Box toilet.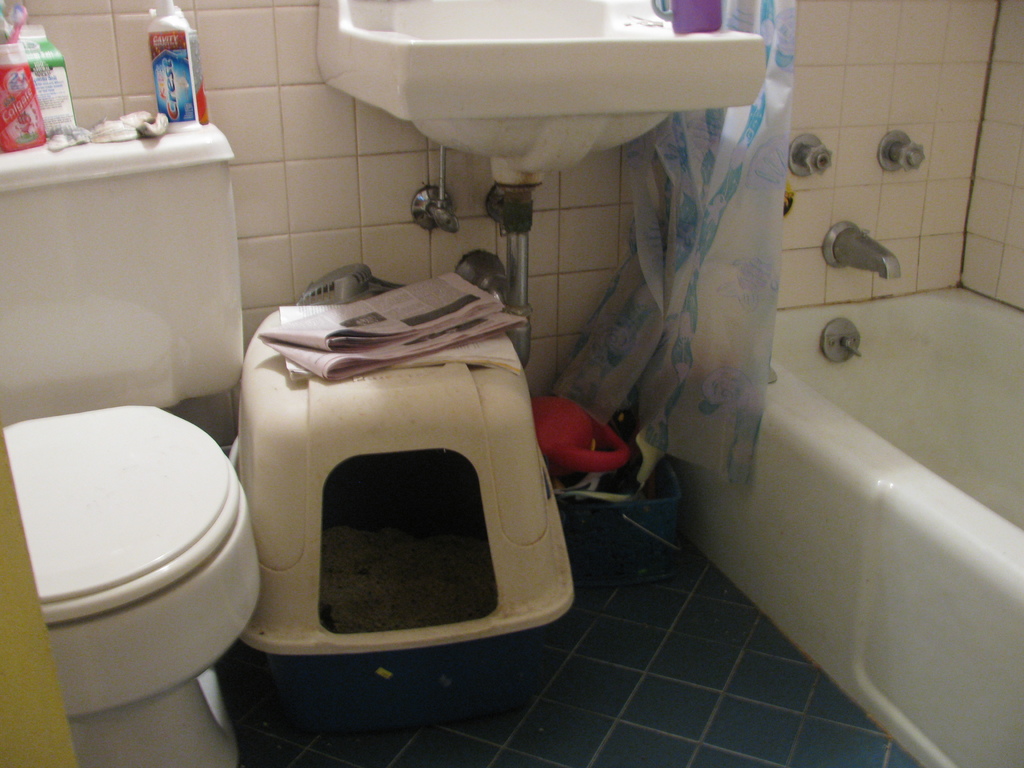
[0,405,262,767].
